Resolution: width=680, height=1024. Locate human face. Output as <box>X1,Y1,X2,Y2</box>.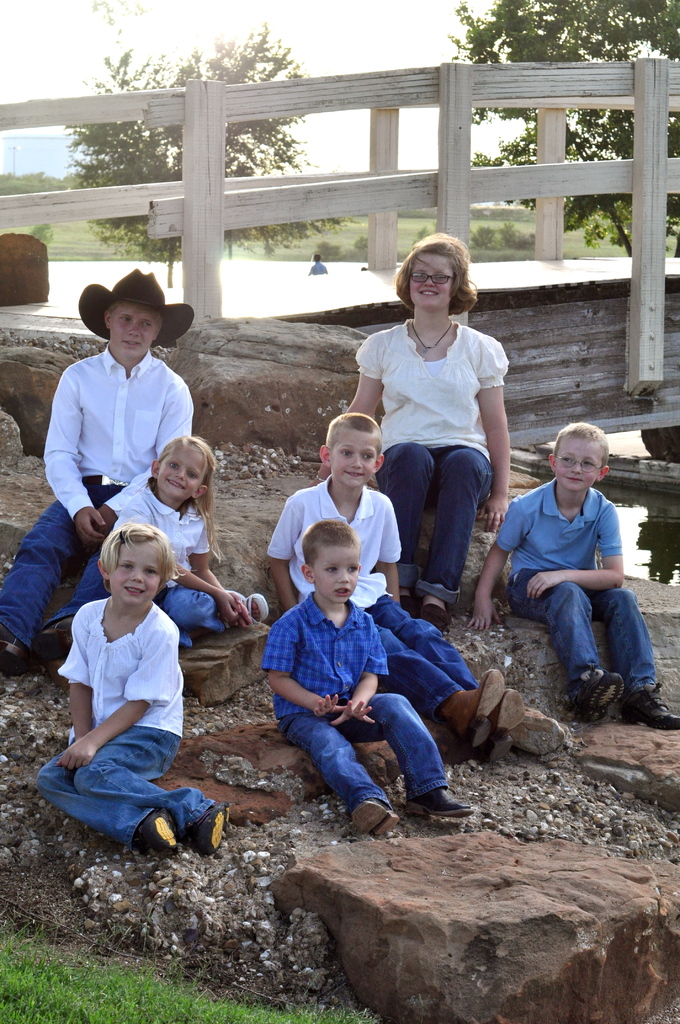
<box>113,301,164,356</box>.
